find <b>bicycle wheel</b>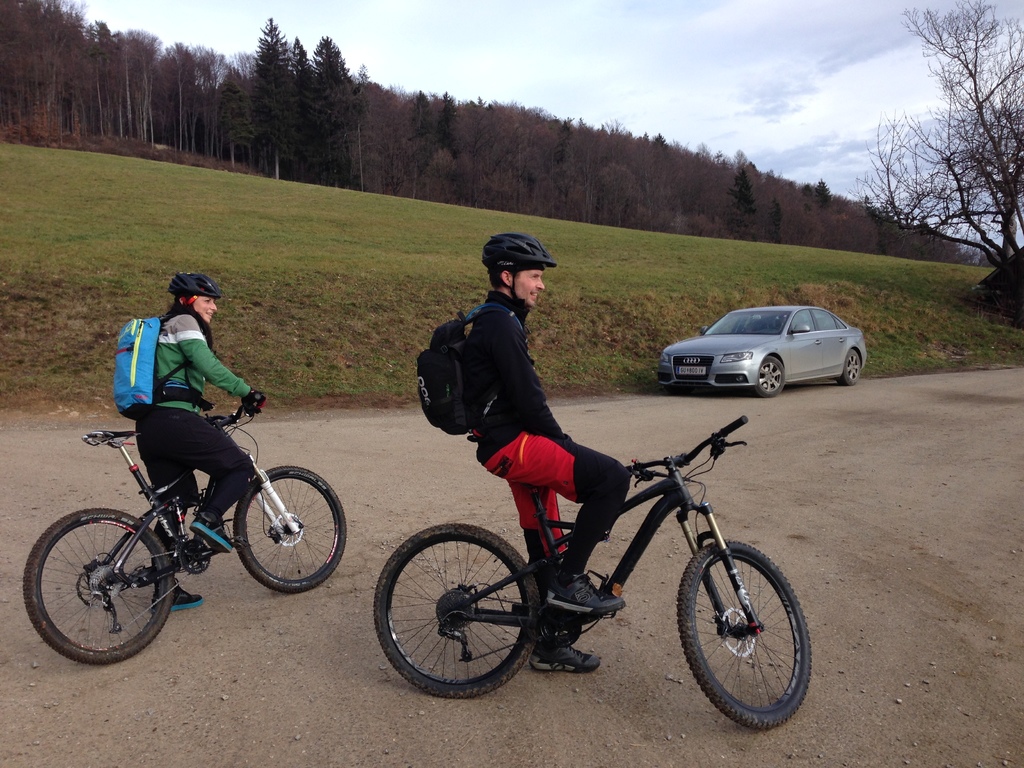
234, 466, 348, 593
